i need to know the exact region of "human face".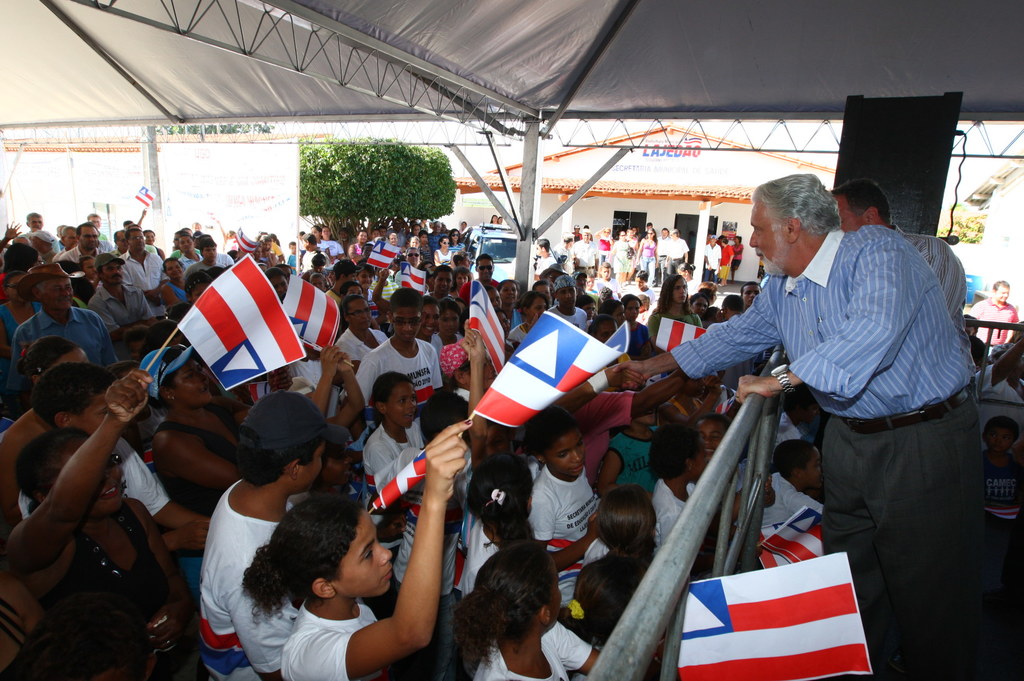
Region: 296,435,330,492.
